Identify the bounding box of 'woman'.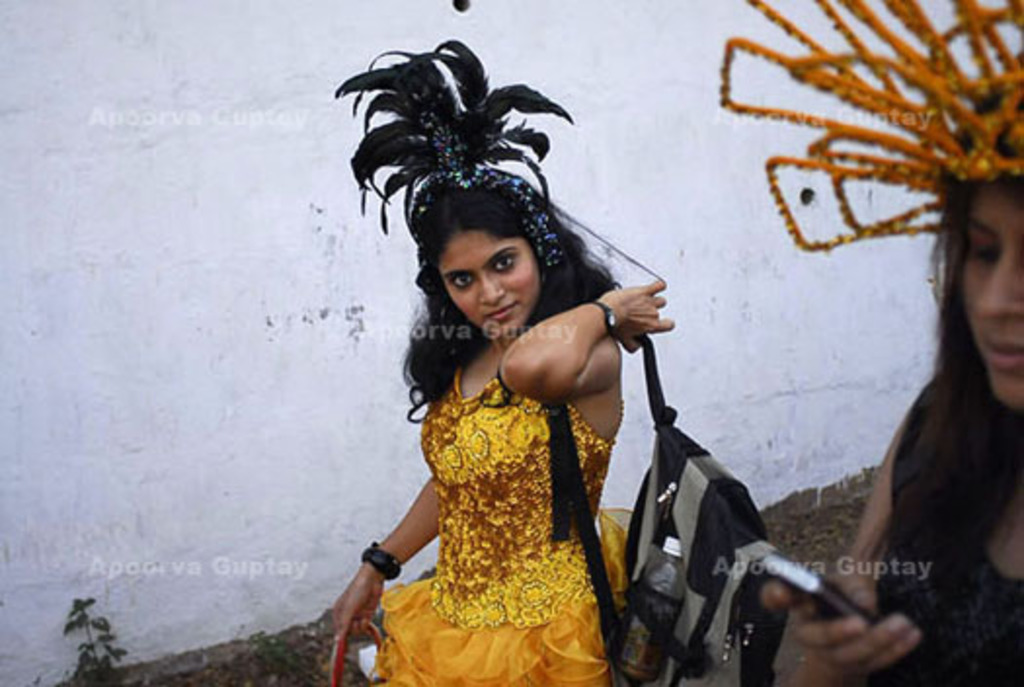
bbox(310, 62, 704, 686).
